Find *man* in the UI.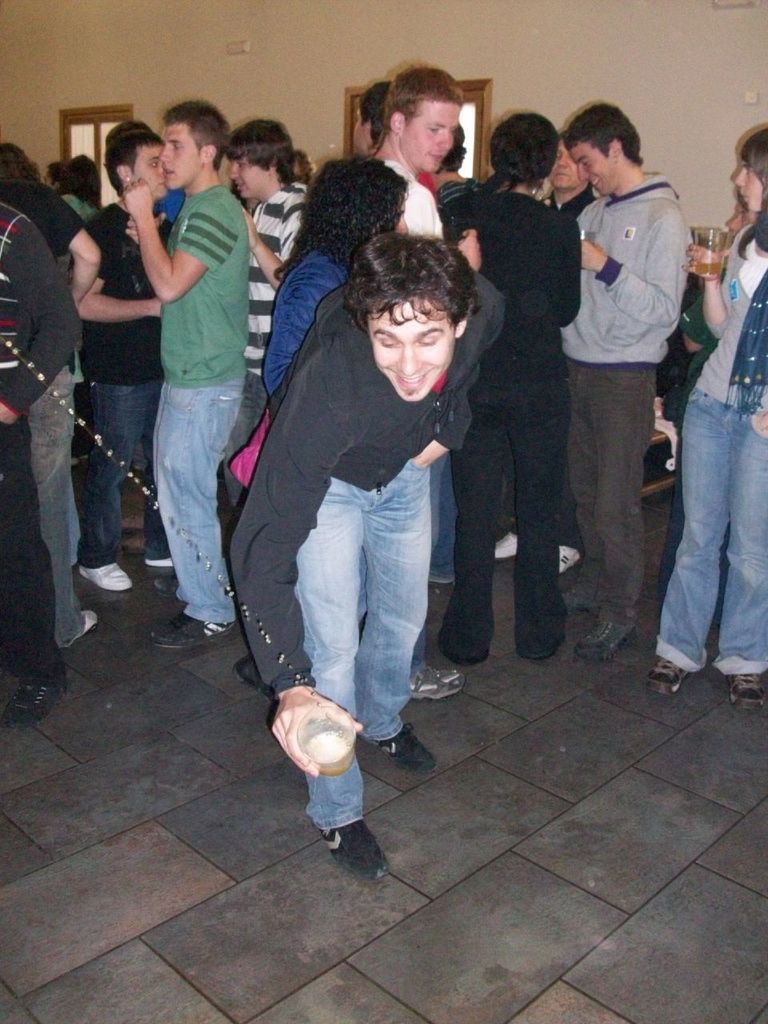
UI element at Rect(438, 112, 579, 666).
